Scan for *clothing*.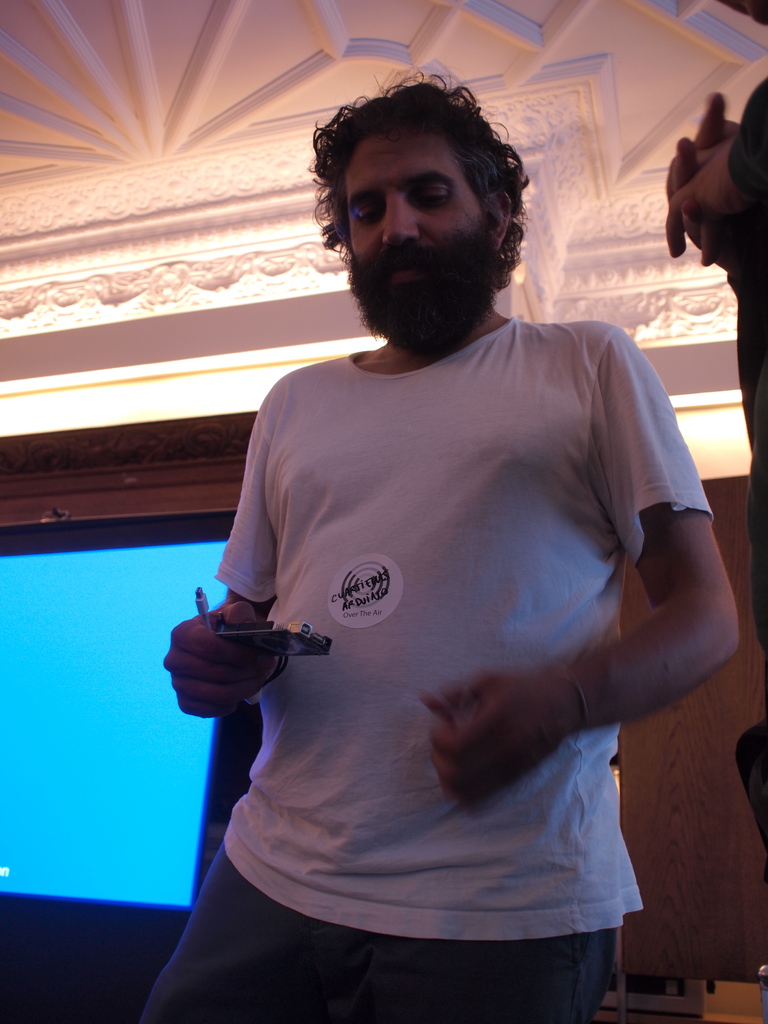
Scan result: [x1=152, y1=301, x2=703, y2=1004].
